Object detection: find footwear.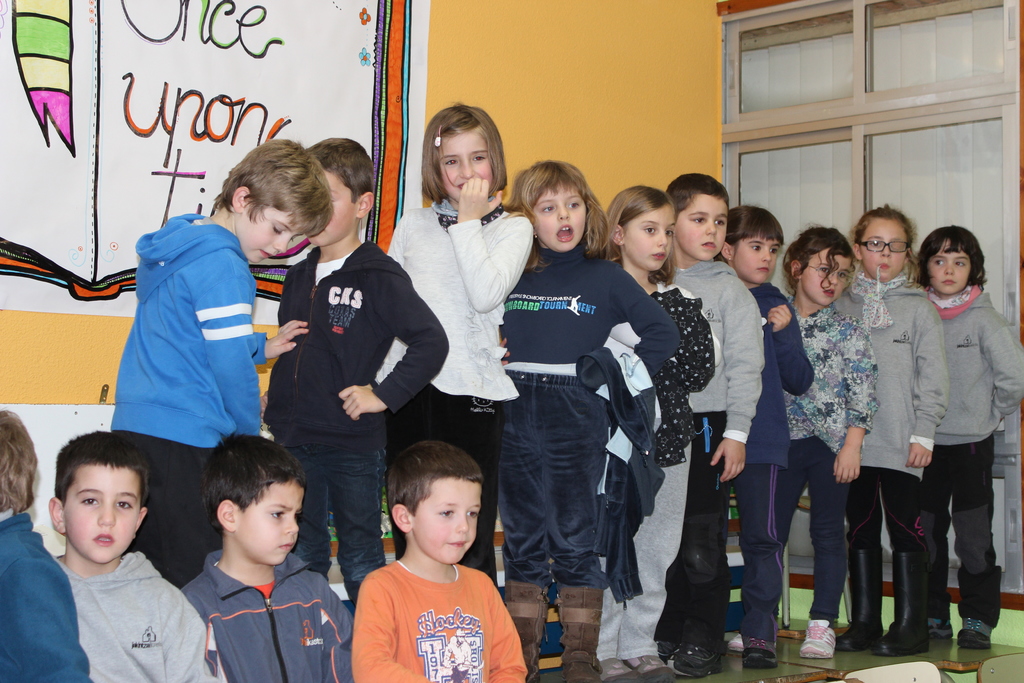
[left=674, top=644, right=725, bottom=678].
